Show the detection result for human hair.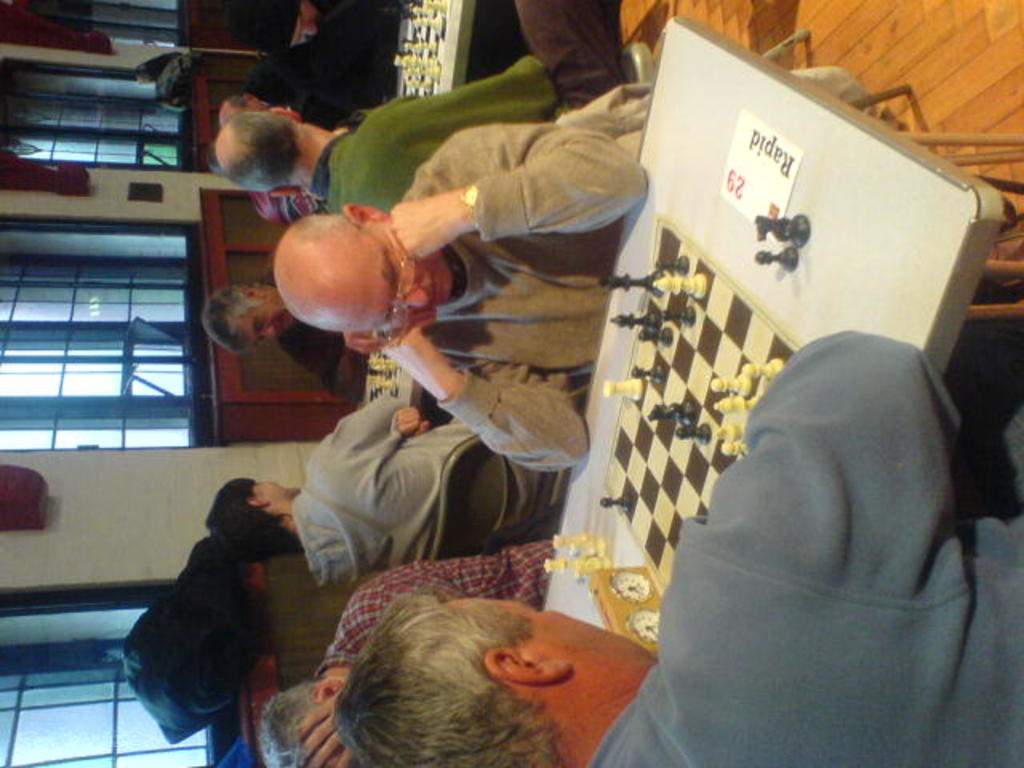
230 93 240 112.
